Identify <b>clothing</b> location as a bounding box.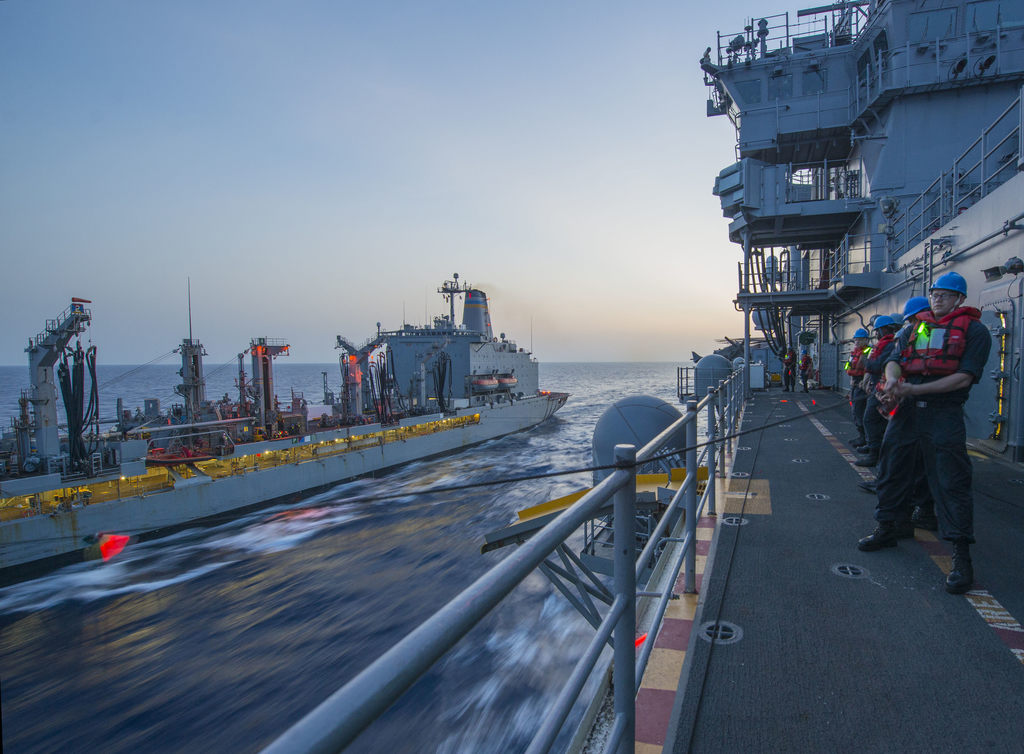
<box>867,259,1004,584</box>.
